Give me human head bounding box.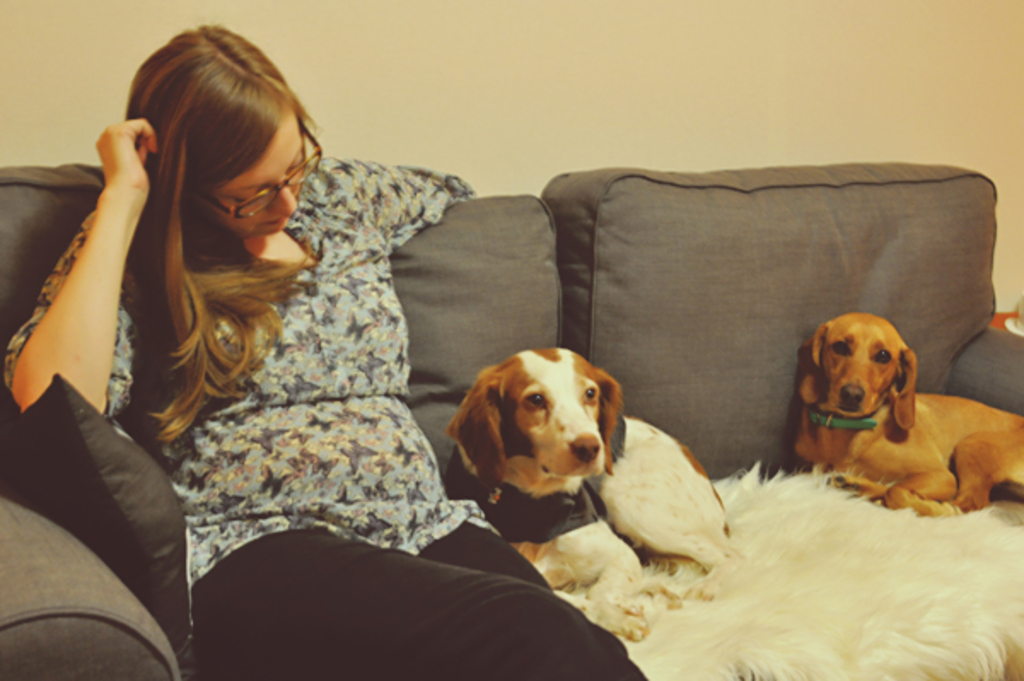
bbox=(123, 31, 305, 263).
